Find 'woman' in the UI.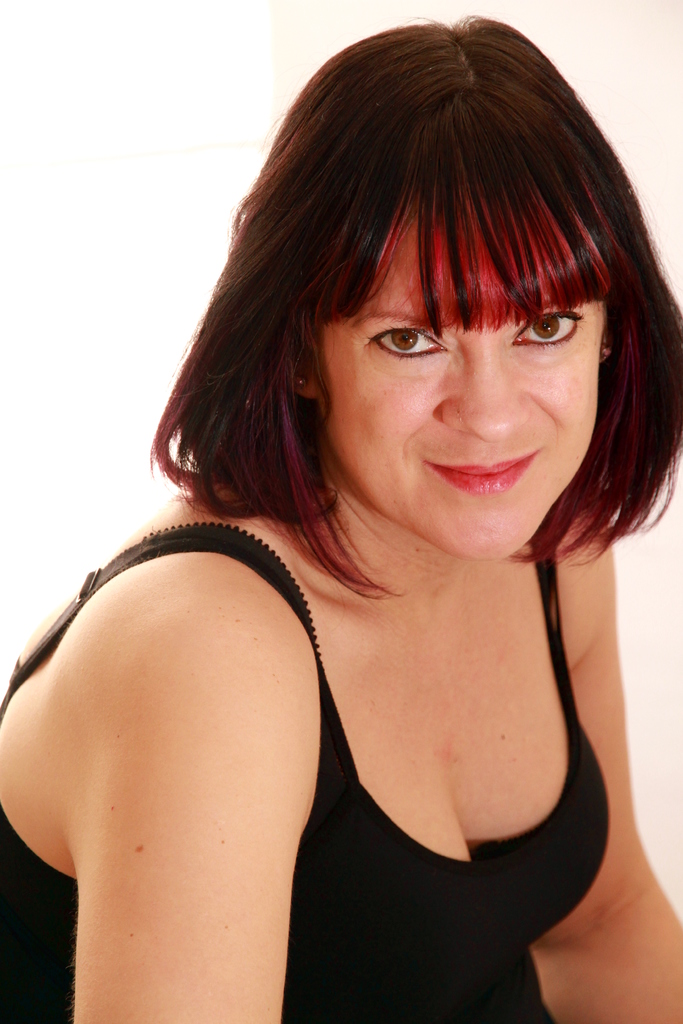
UI element at [left=46, top=0, right=682, bottom=997].
